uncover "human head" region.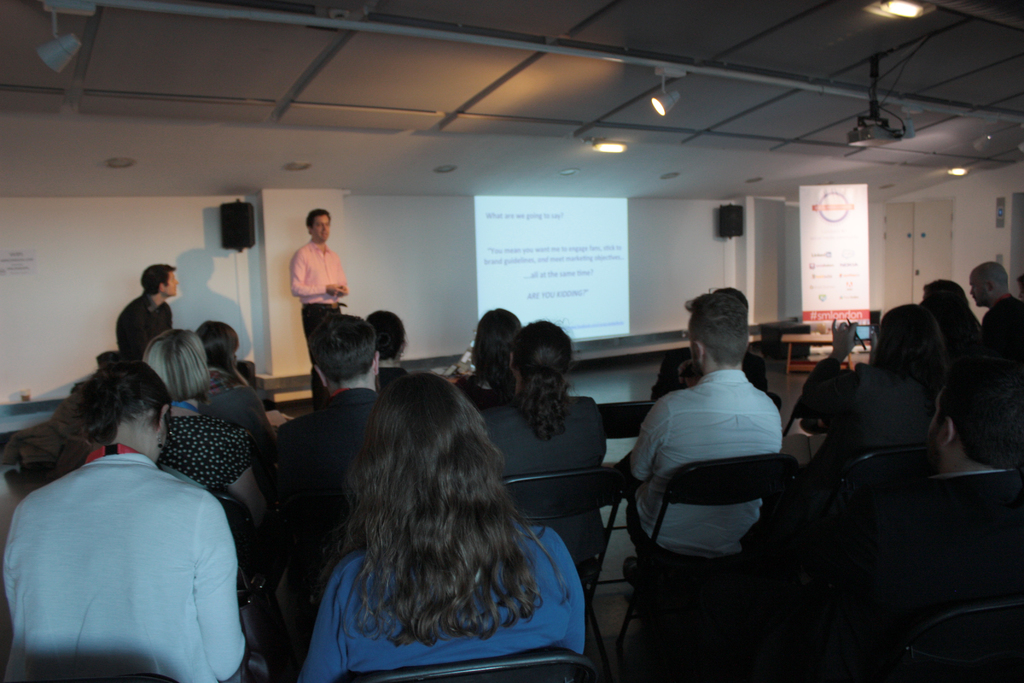
Uncovered: region(362, 374, 502, 516).
